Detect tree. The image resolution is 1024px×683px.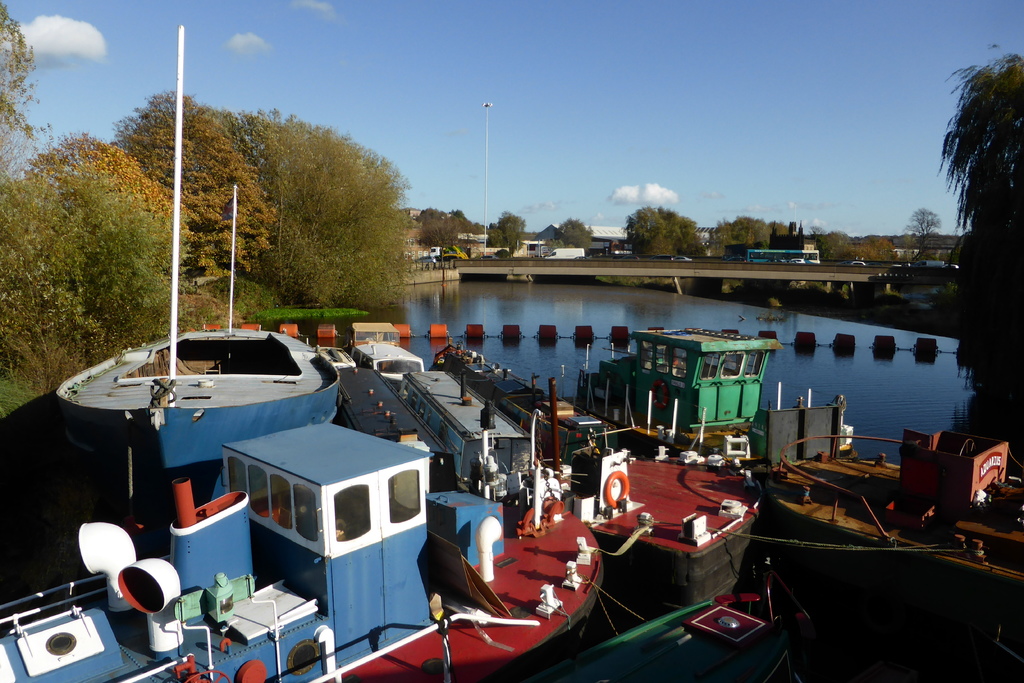
detection(933, 36, 1023, 305).
